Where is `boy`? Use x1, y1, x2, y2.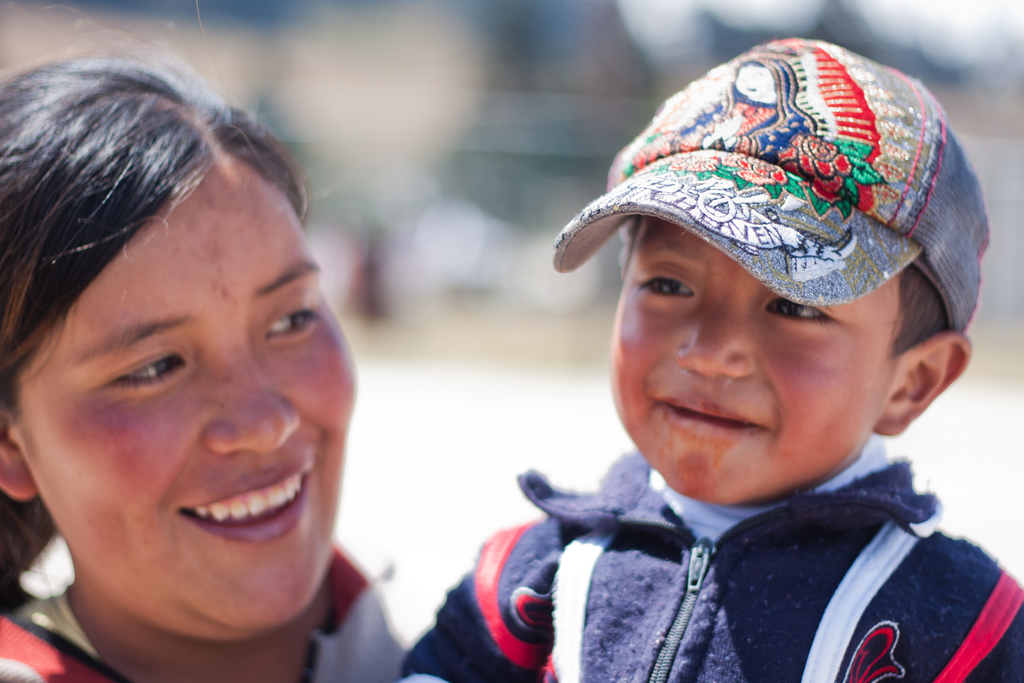
403, 33, 1023, 682.
